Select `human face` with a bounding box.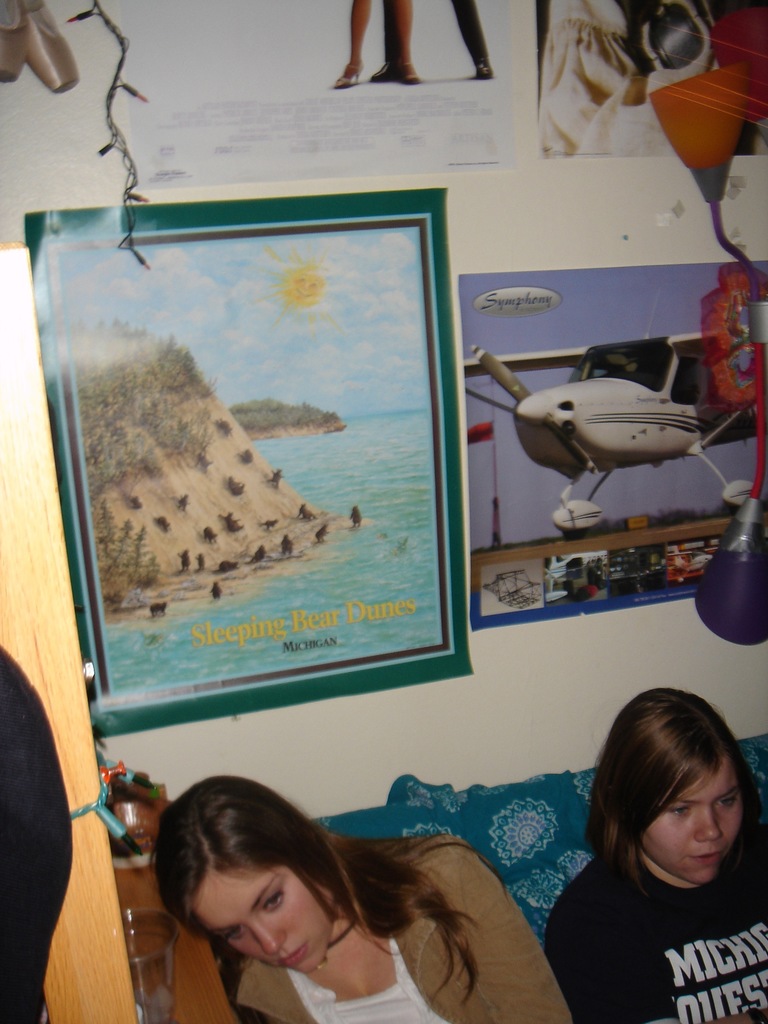
left=186, top=862, right=336, bottom=966.
